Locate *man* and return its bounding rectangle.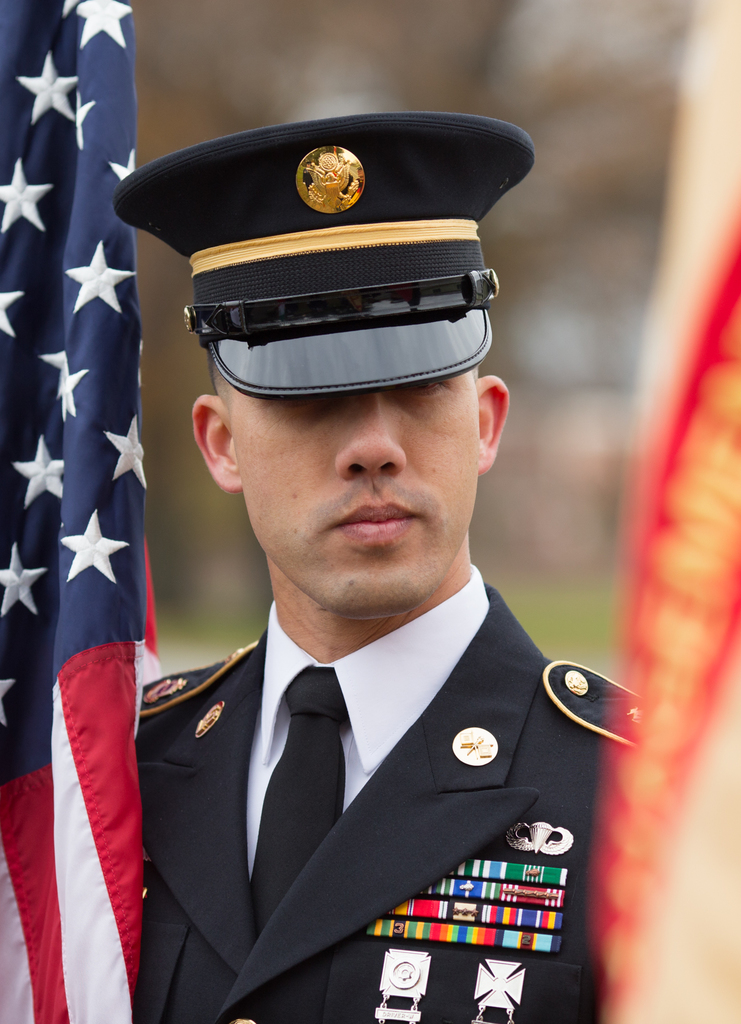
(47, 148, 655, 995).
